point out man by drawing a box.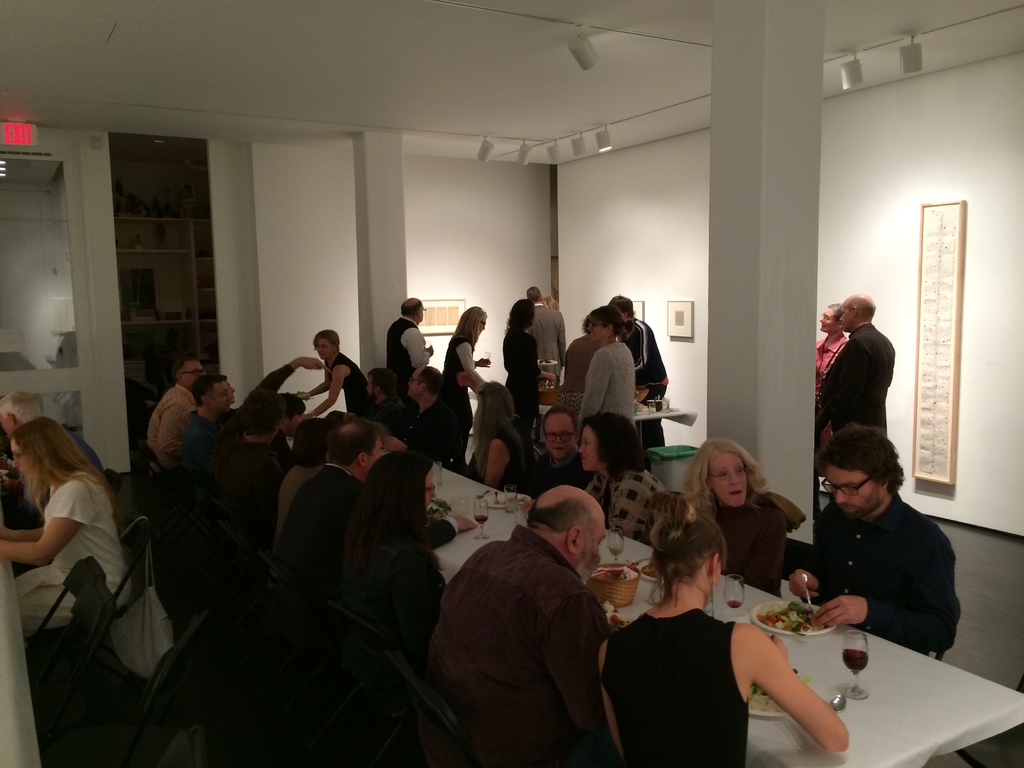
(526, 407, 591, 501).
